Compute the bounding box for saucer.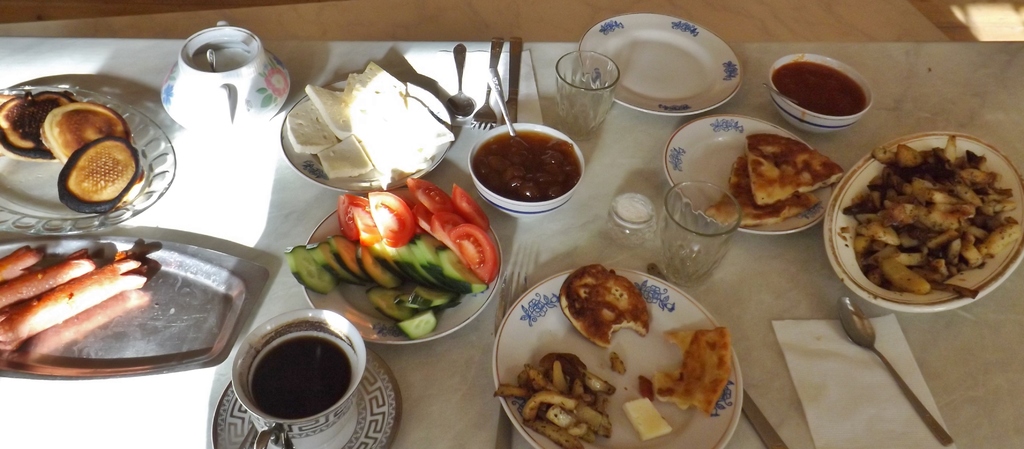
<box>210,345,401,448</box>.
